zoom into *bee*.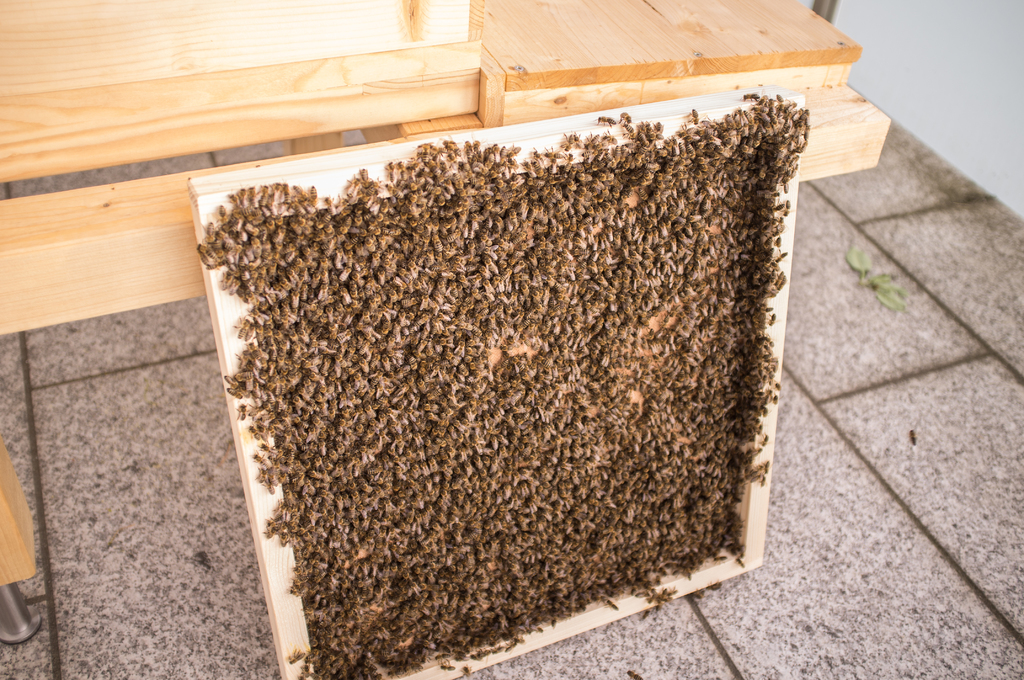
Zoom target: (735,109,742,124).
